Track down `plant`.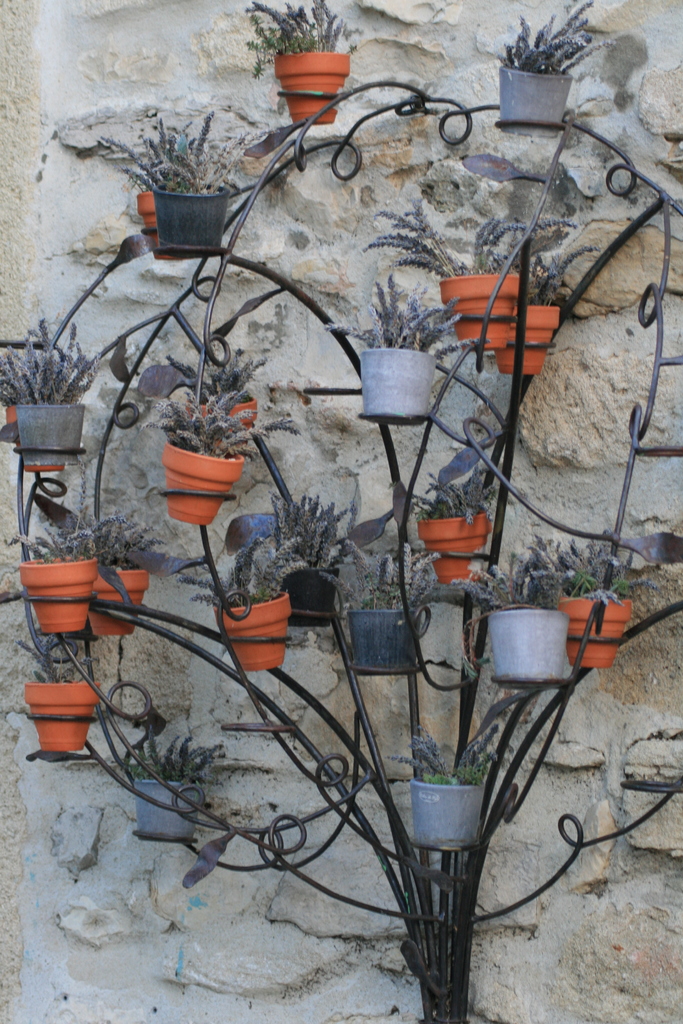
Tracked to <region>153, 351, 315, 534</region>.
